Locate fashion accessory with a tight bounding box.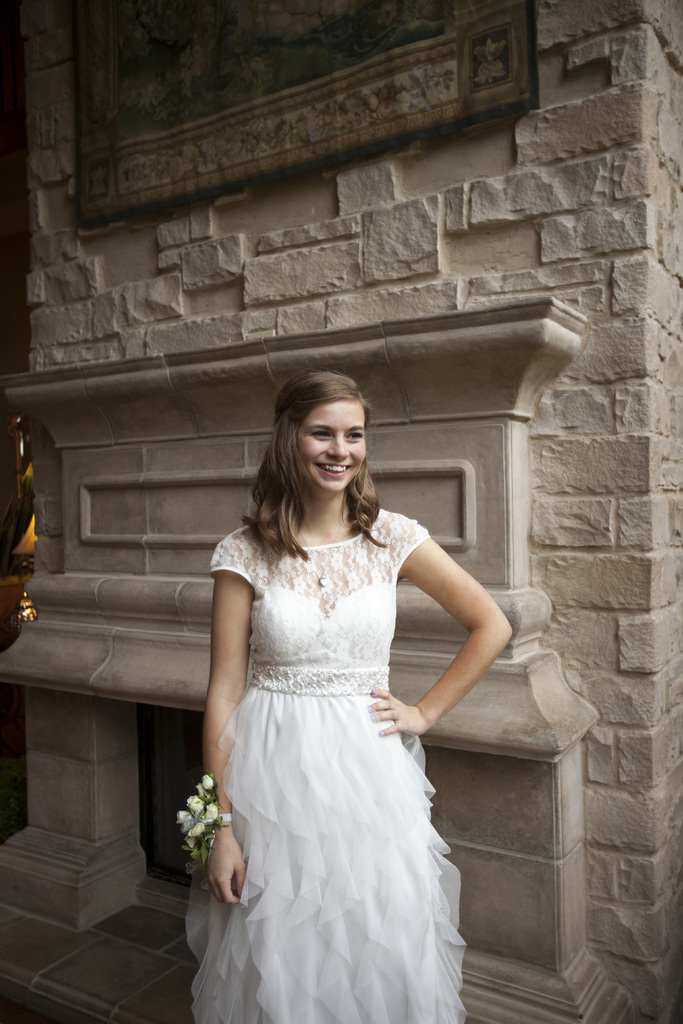
174/772/232/863.
